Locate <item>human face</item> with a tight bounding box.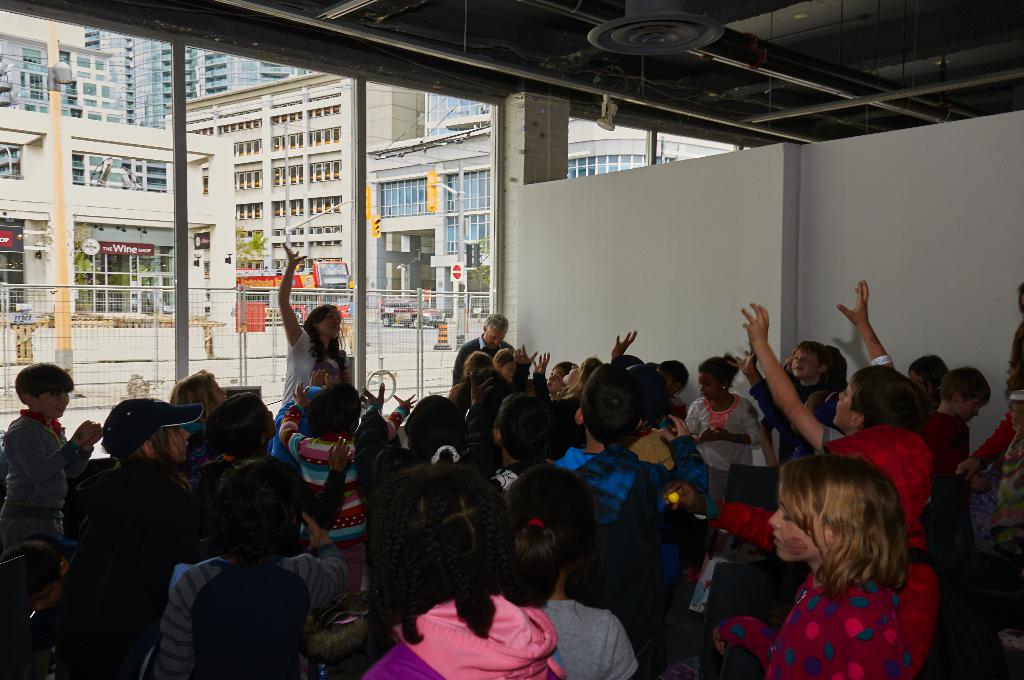
314/312/342/343.
